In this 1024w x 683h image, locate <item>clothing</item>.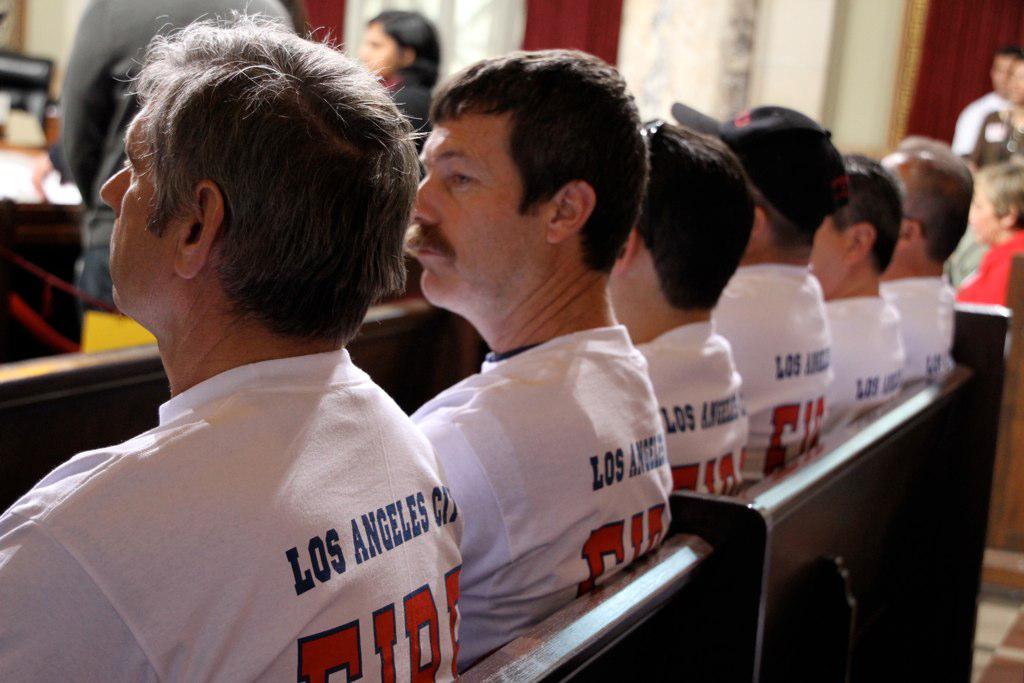
Bounding box: select_region(20, 309, 473, 682).
